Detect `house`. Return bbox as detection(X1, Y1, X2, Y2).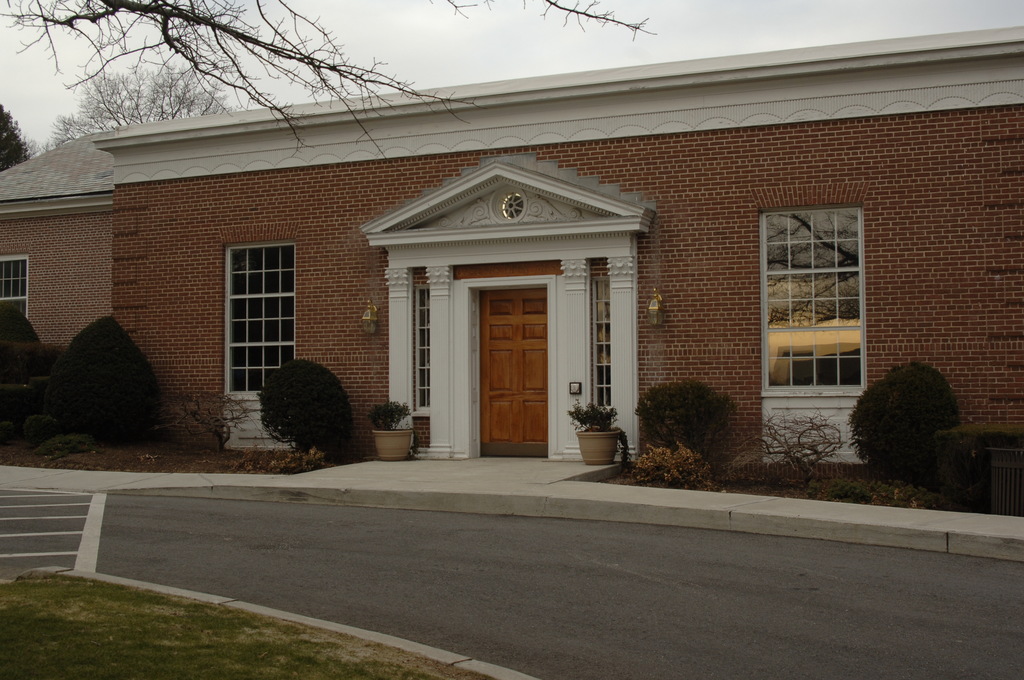
detection(93, 28, 1023, 471).
